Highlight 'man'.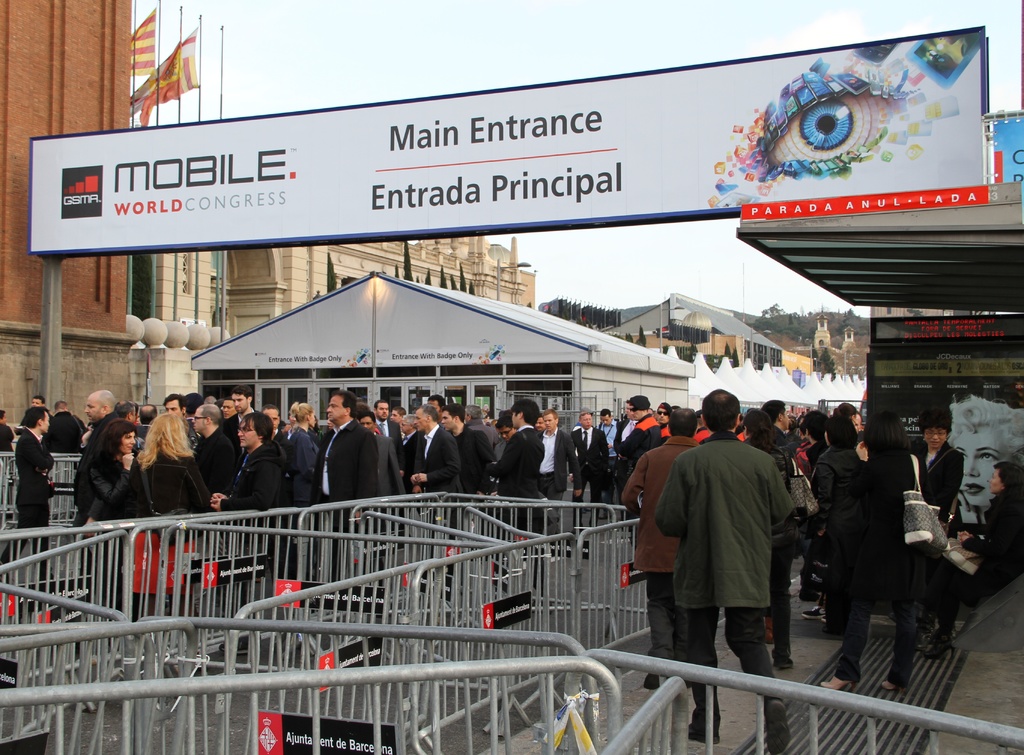
Highlighted region: BBox(119, 406, 142, 427).
